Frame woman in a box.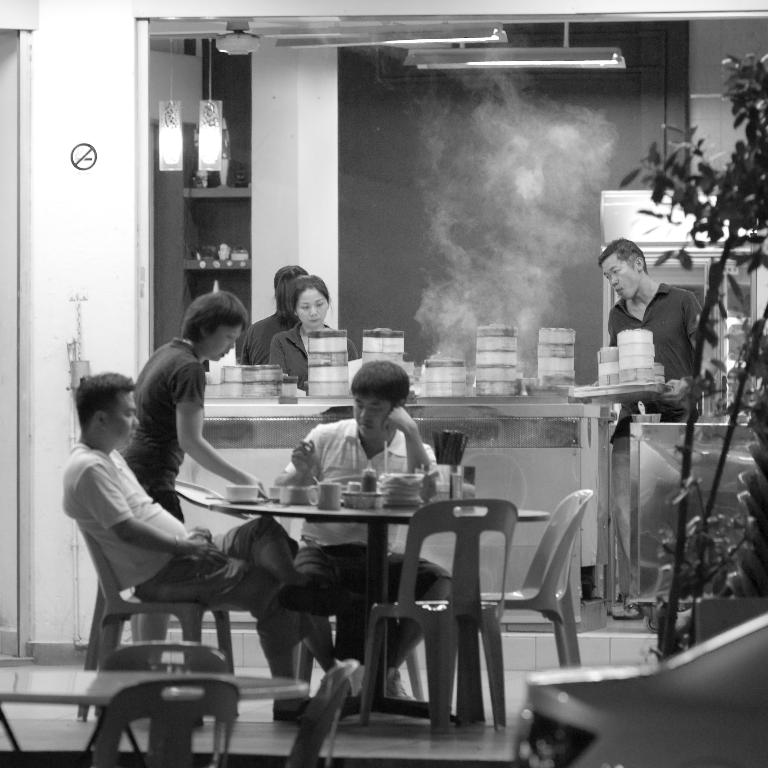
[left=238, top=266, right=306, bottom=363].
